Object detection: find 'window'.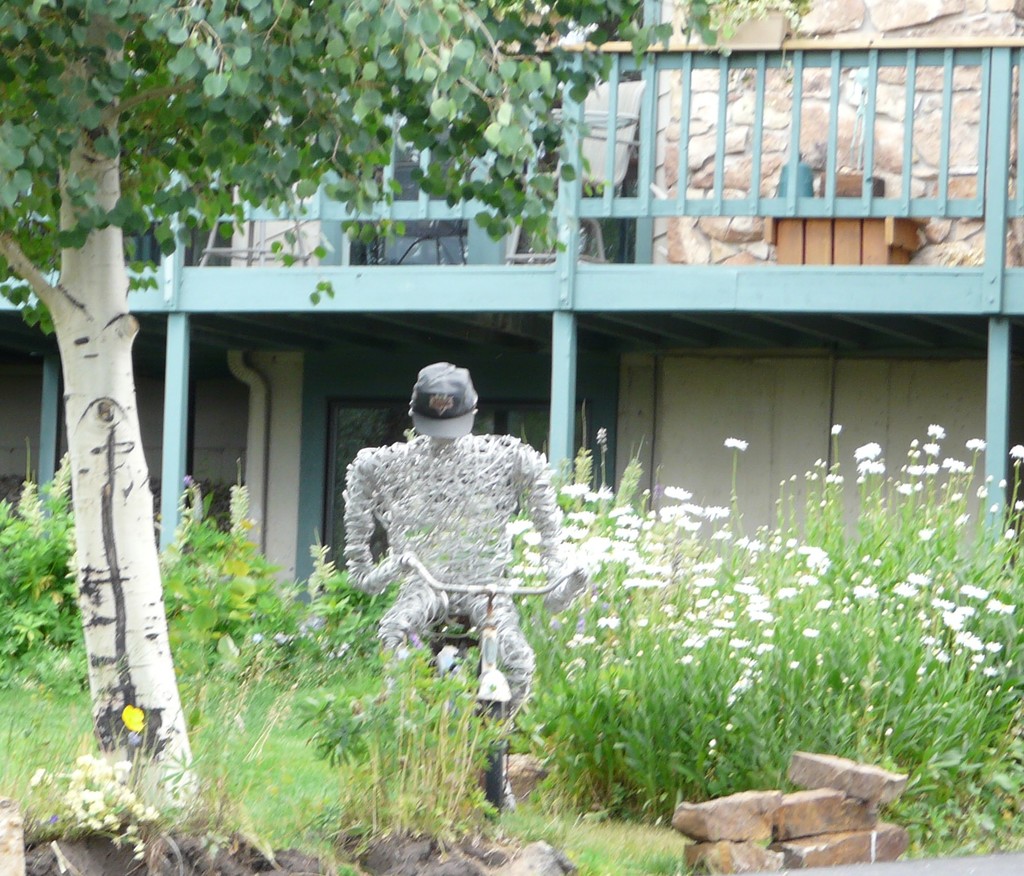
detection(301, 342, 614, 619).
